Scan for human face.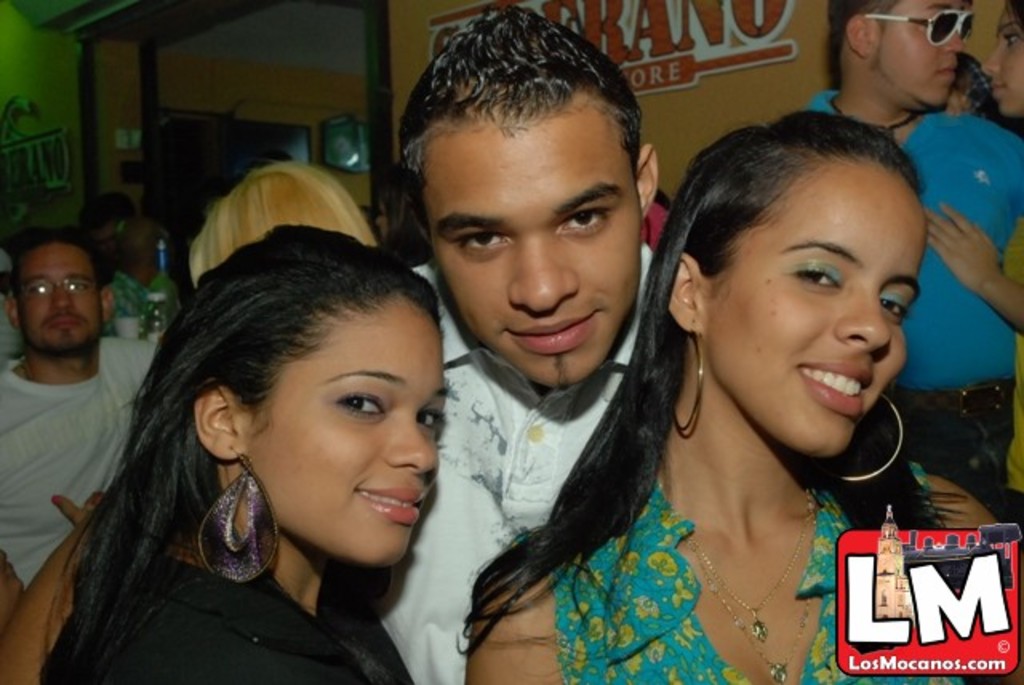
Scan result: l=430, t=110, r=638, b=389.
